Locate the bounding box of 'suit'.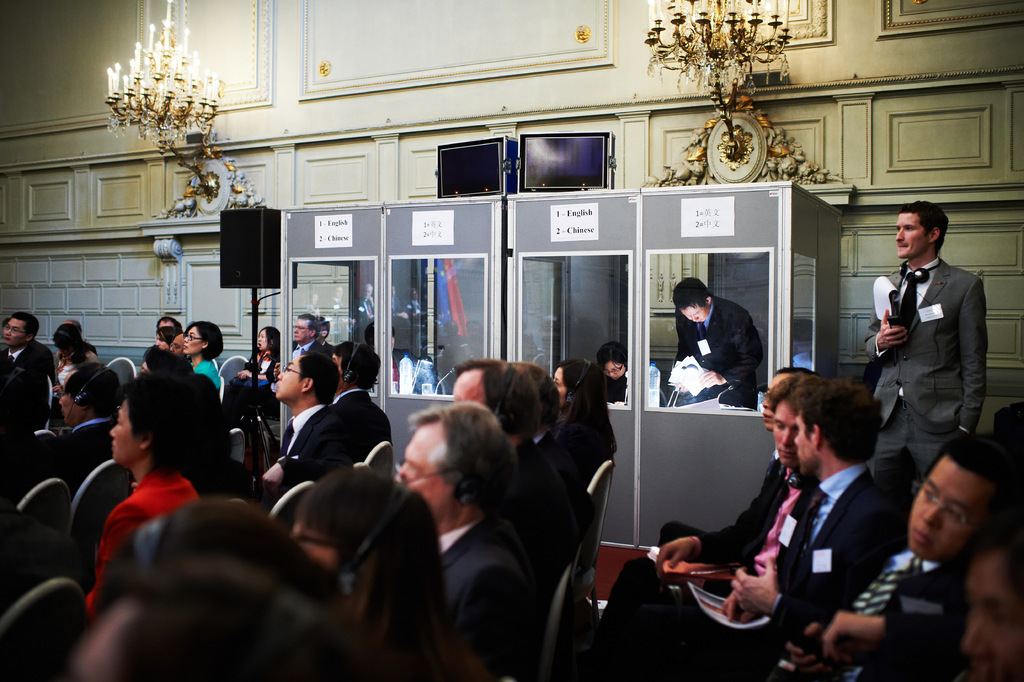
Bounding box: <region>69, 414, 119, 472</region>.
